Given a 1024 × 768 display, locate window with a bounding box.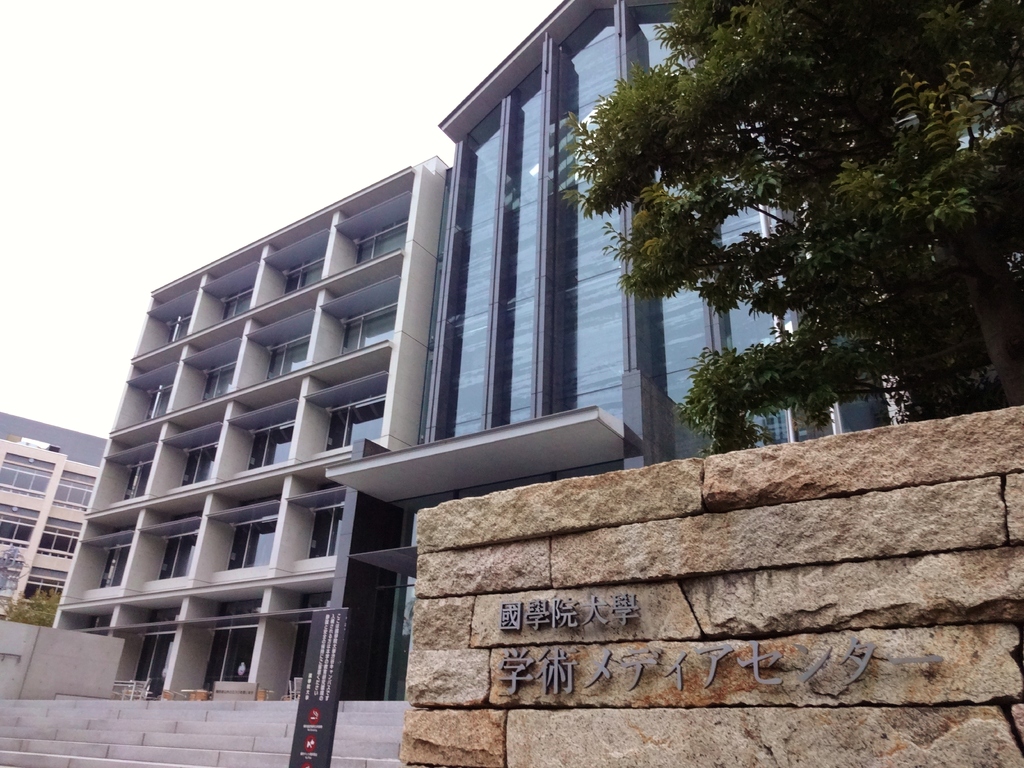
Located: 0, 454, 54, 499.
